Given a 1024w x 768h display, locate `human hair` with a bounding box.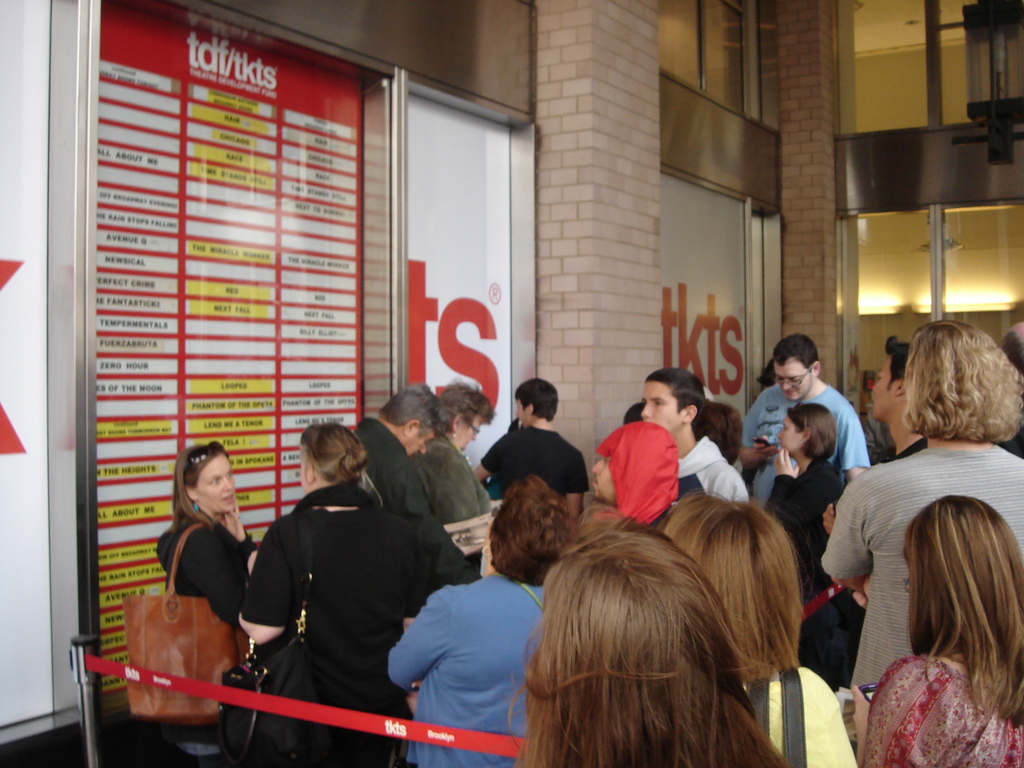
Located: {"left": 513, "top": 376, "right": 557, "bottom": 420}.
